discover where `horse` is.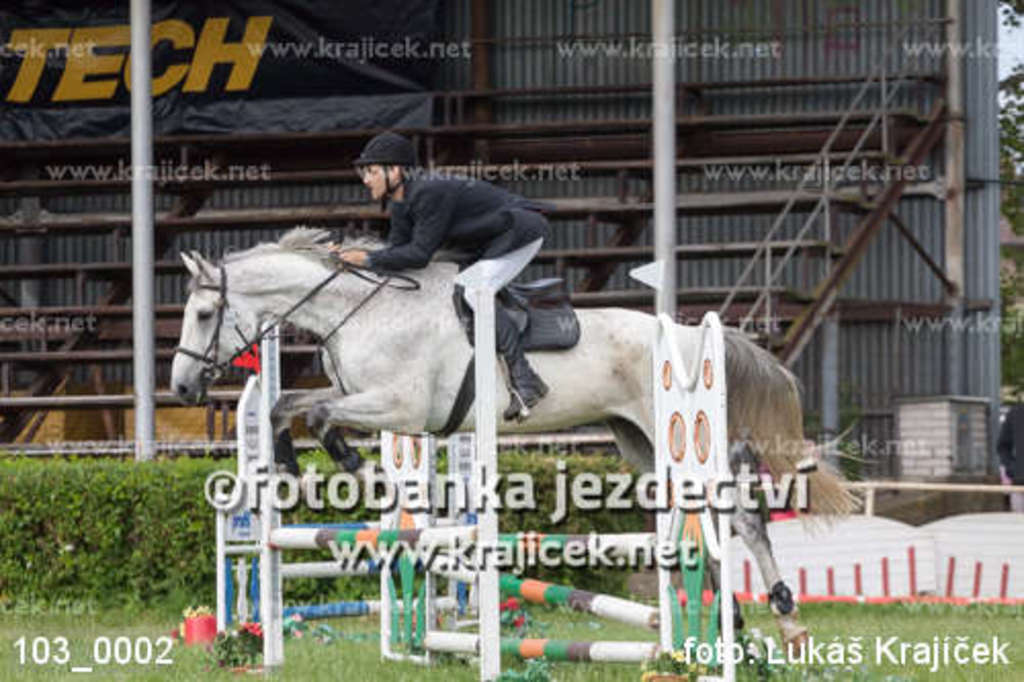
Discovered at 168/221/866/637.
